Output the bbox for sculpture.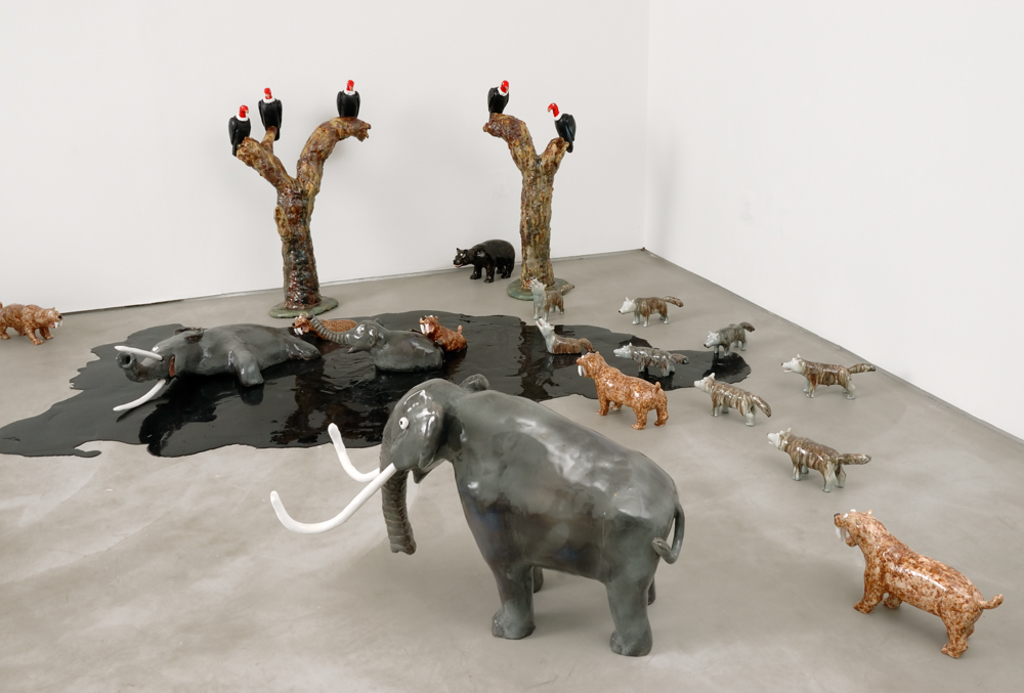
bbox=[615, 293, 691, 328].
